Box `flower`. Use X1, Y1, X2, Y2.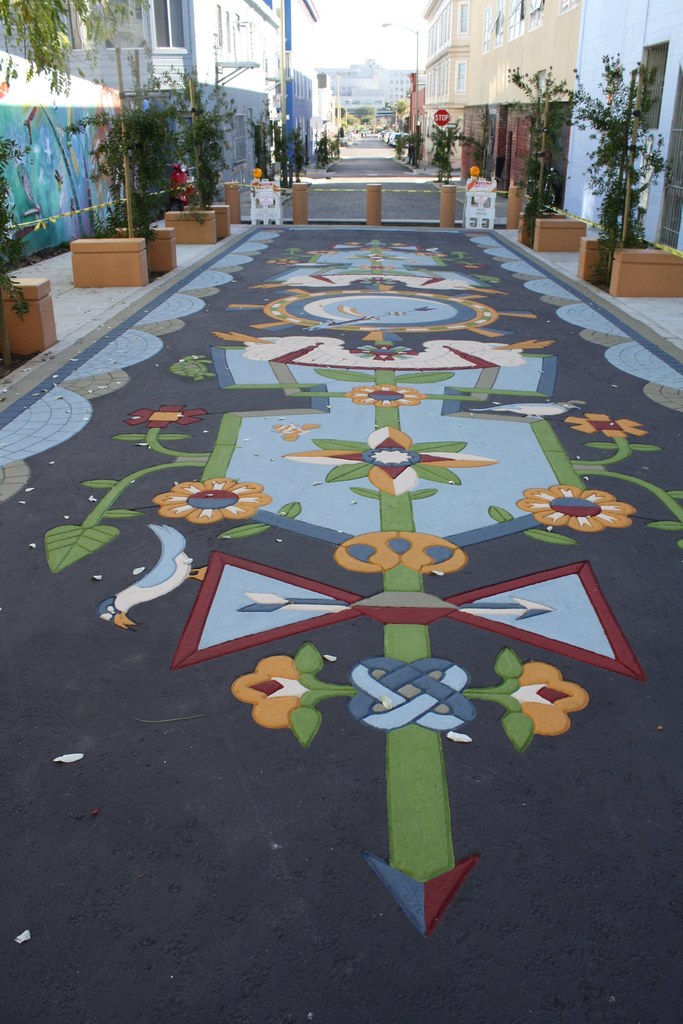
153, 474, 276, 527.
